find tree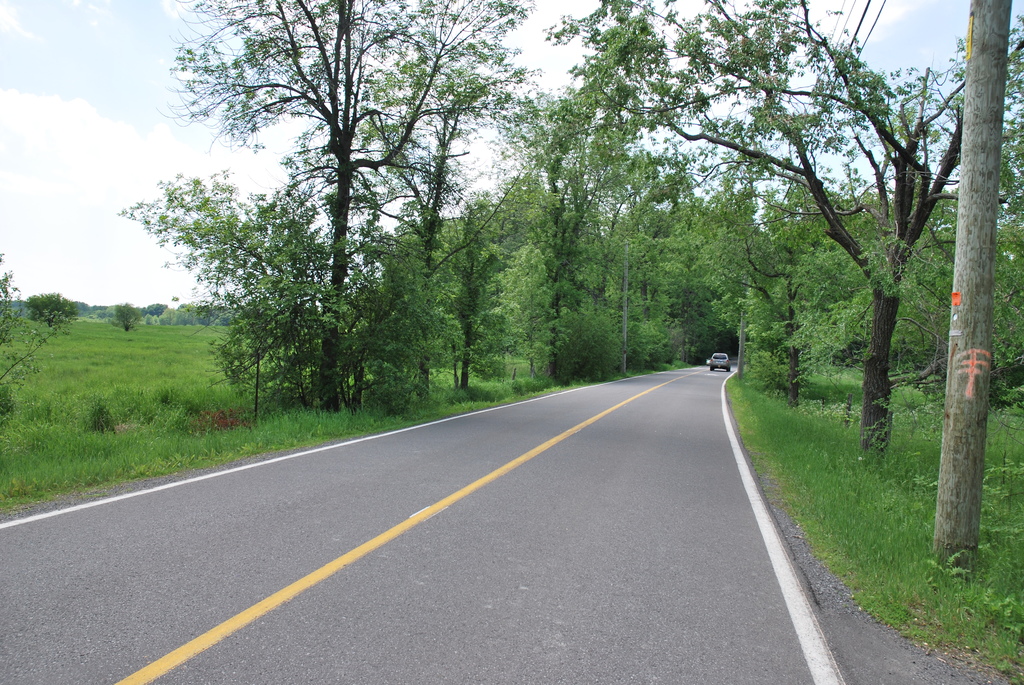
pyautogui.locateOnScreen(147, 297, 168, 320)
